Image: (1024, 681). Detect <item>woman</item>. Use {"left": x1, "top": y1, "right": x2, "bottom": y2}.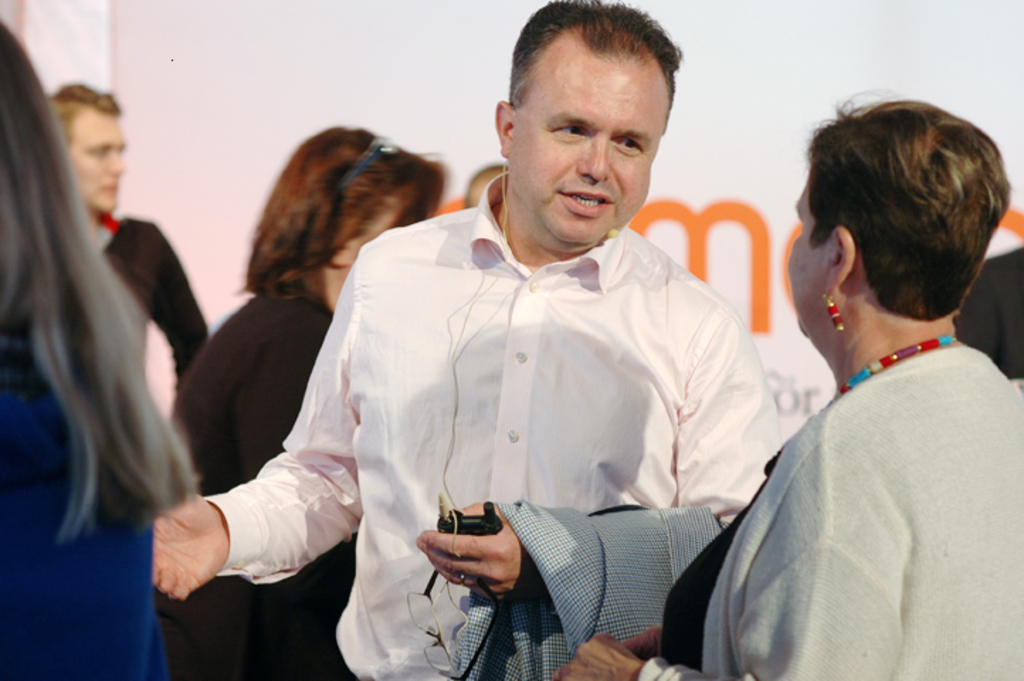
{"left": 549, "top": 95, "right": 1023, "bottom": 680}.
